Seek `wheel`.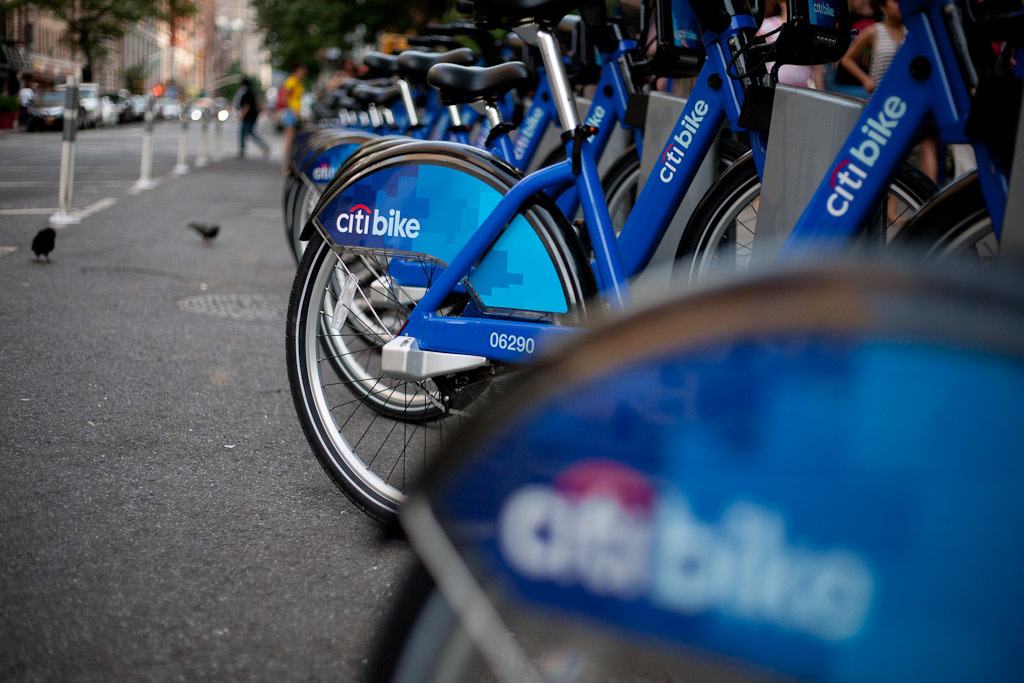
select_region(863, 155, 994, 273).
